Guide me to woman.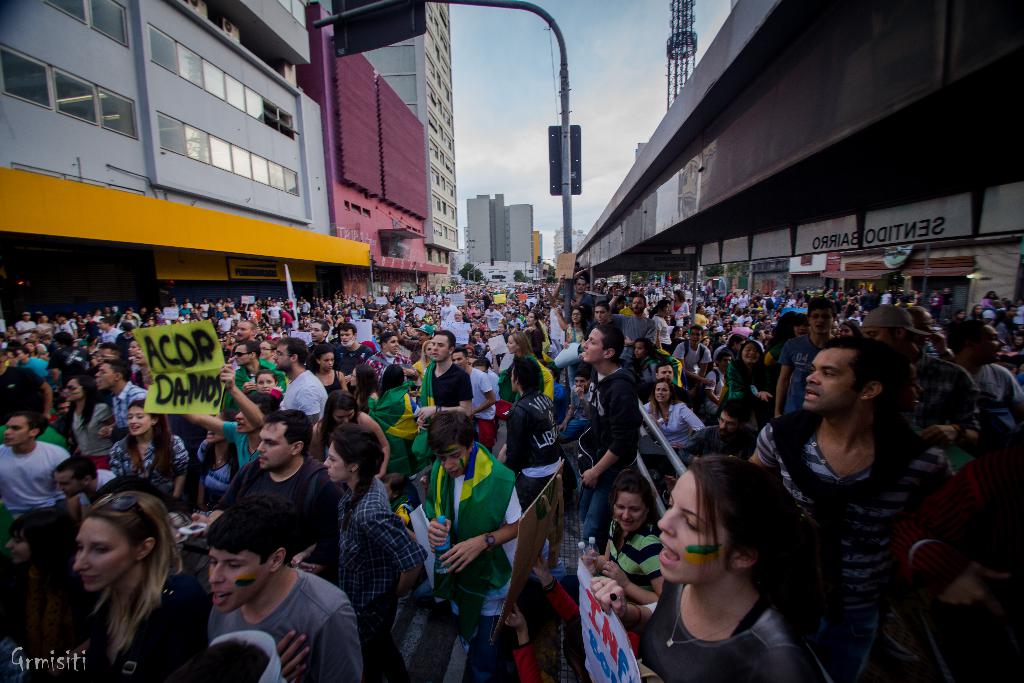
Guidance: rect(966, 302, 983, 317).
